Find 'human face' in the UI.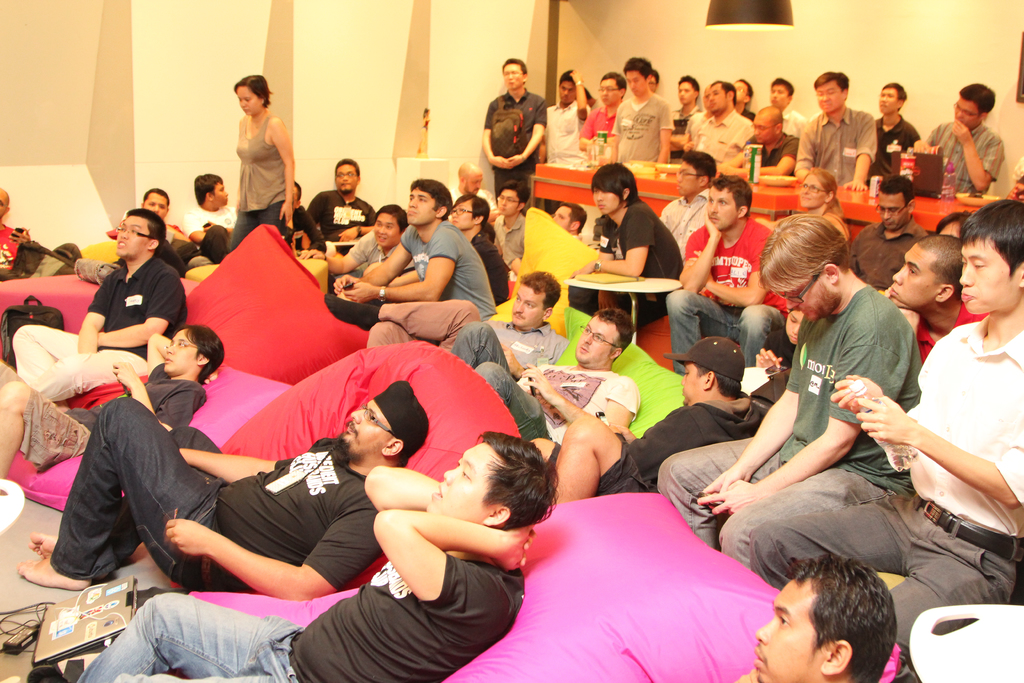
UI element at Rect(237, 86, 258, 111).
